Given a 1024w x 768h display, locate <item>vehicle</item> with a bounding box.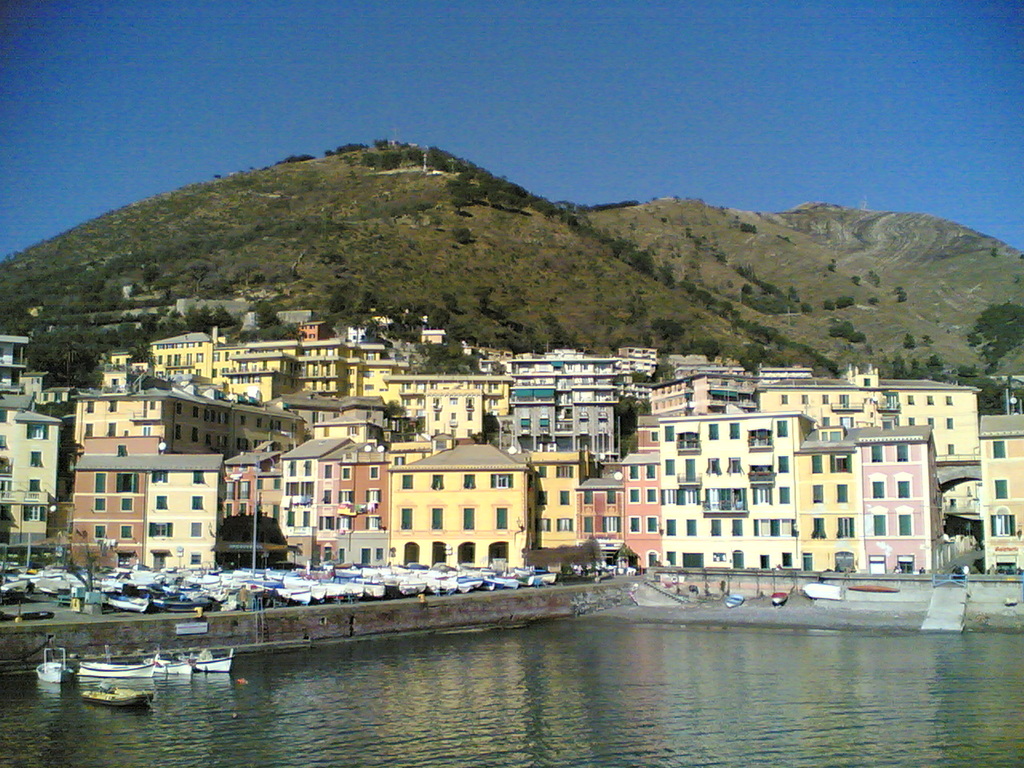
Located: <region>800, 582, 840, 606</region>.
